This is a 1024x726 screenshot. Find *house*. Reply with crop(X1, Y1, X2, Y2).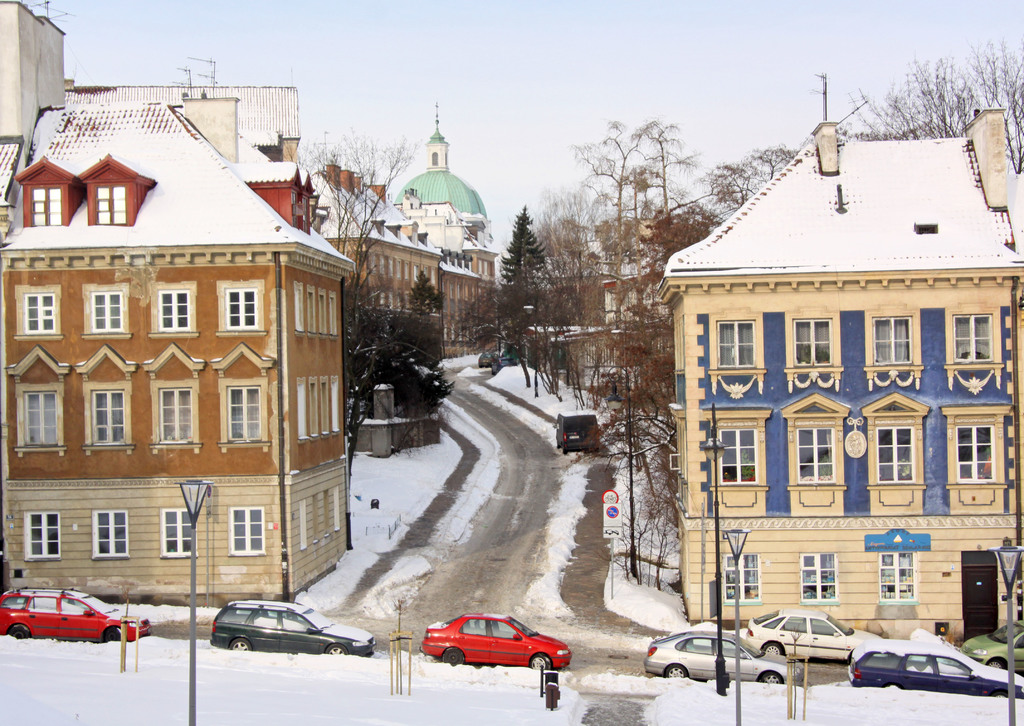
crop(0, 0, 68, 230).
